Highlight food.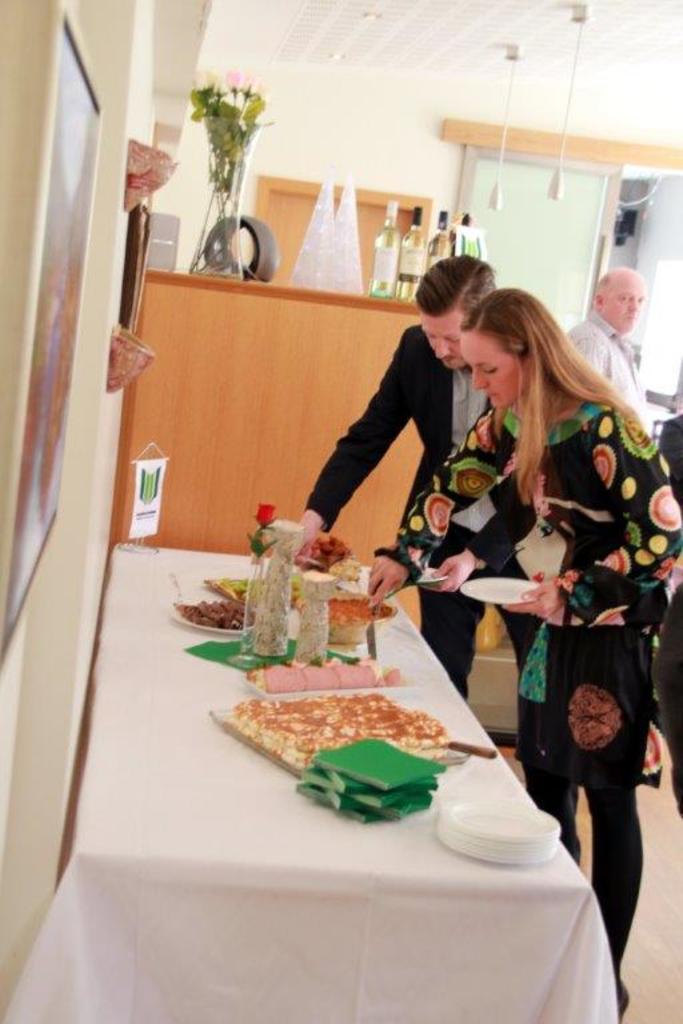
Highlighted region: {"left": 231, "top": 683, "right": 479, "bottom": 803}.
